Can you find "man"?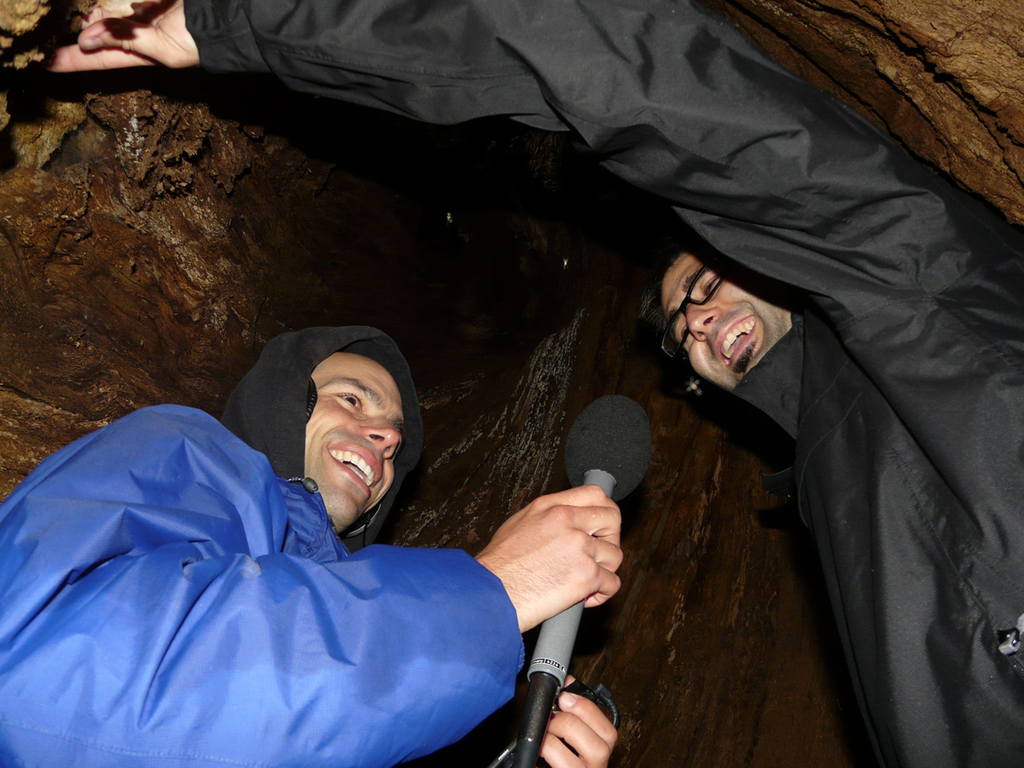
Yes, bounding box: select_region(0, 324, 625, 767).
